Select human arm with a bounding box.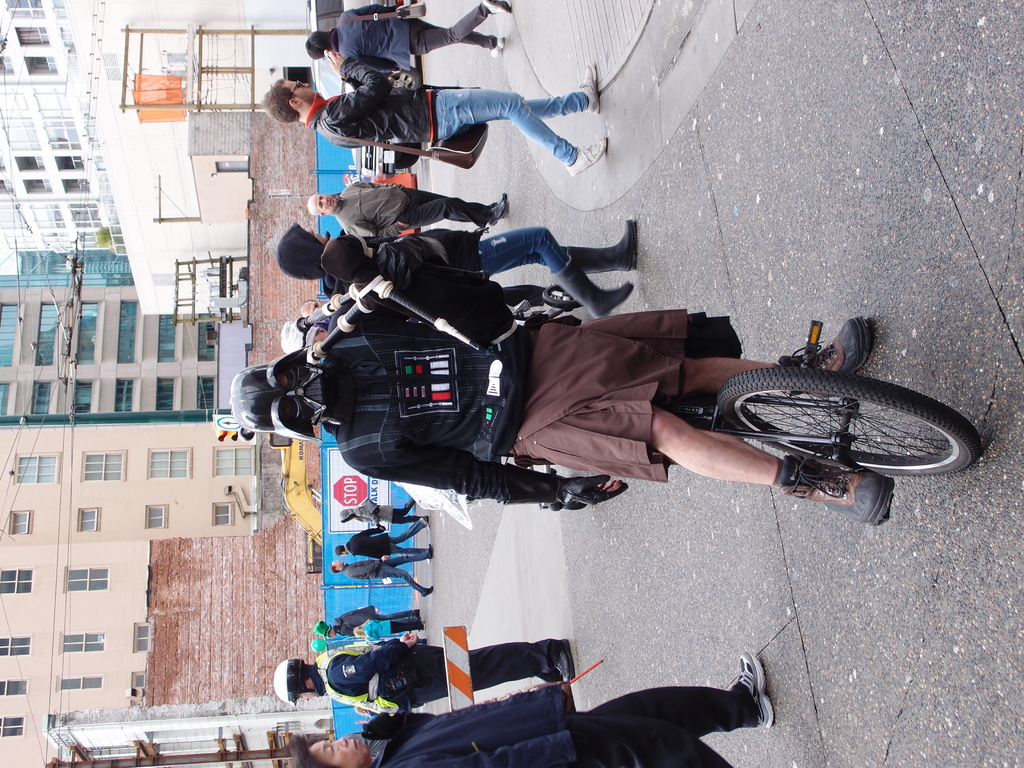
left=344, top=434, right=630, bottom=502.
